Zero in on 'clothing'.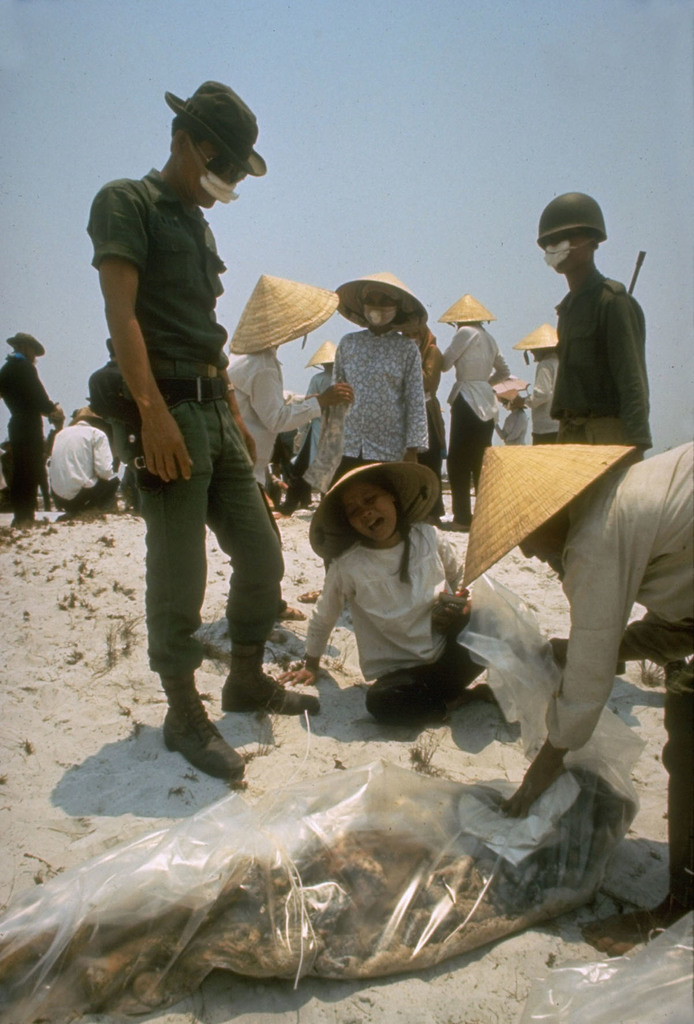
Zeroed in: [x1=280, y1=369, x2=331, y2=509].
